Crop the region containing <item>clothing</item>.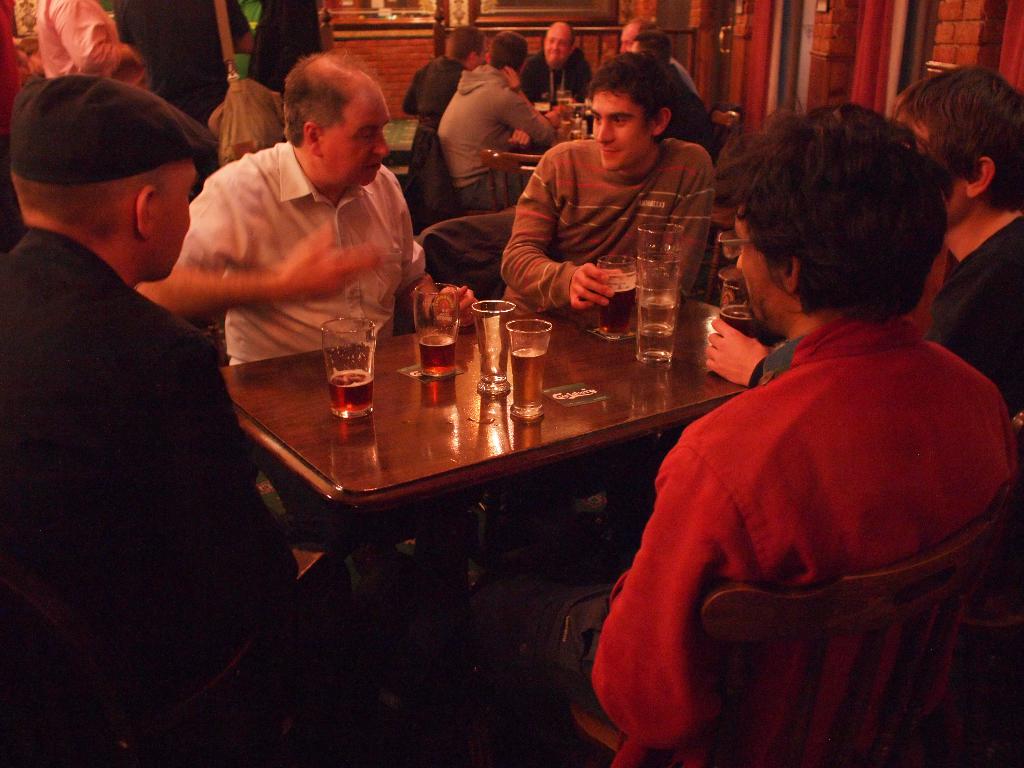
Crop region: region(623, 233, 995, 748).
